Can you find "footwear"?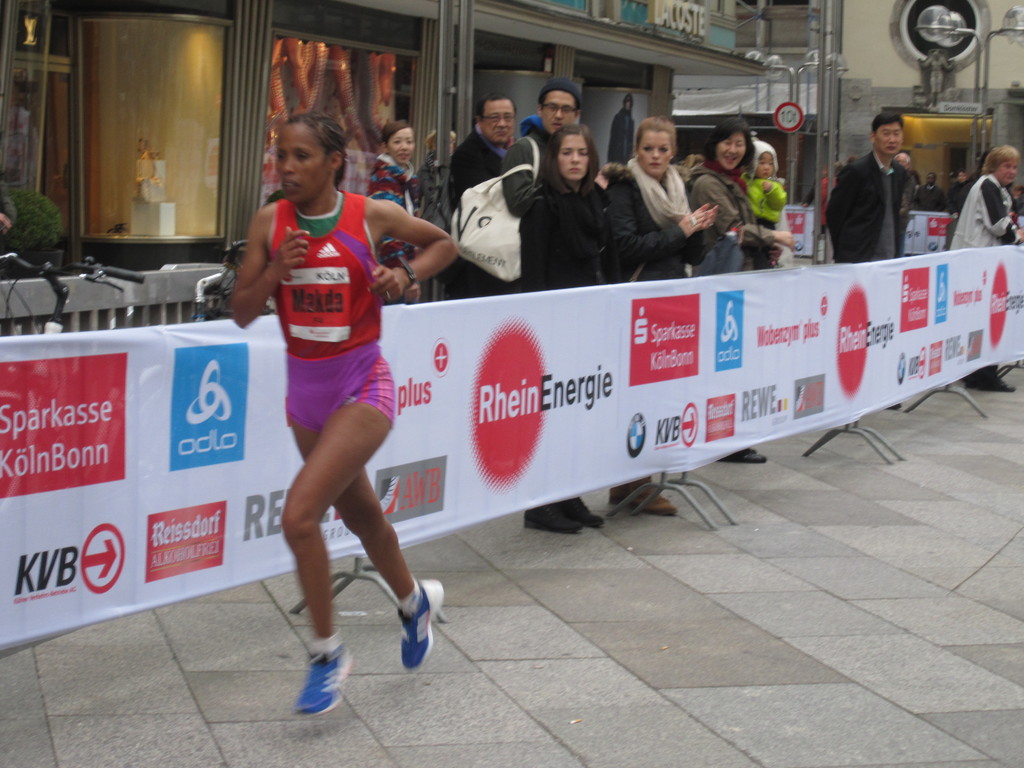
Yes, bounding box: bbox=(956, 363, 1014, 394).
